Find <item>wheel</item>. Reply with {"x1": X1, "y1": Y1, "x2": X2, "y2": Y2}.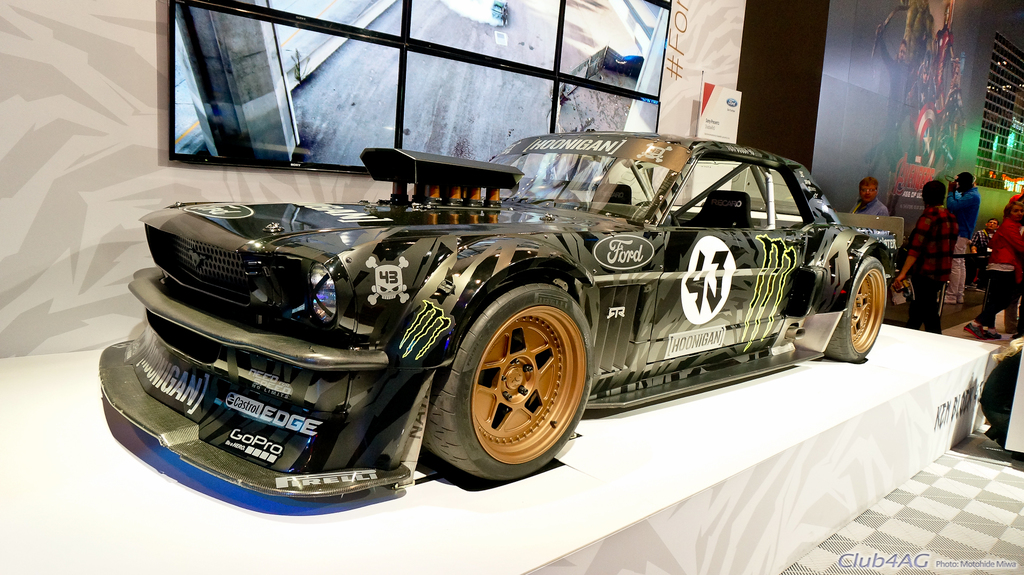
{"x1": 451, "y1": 280, "x2": 600, "y2": 436}.
